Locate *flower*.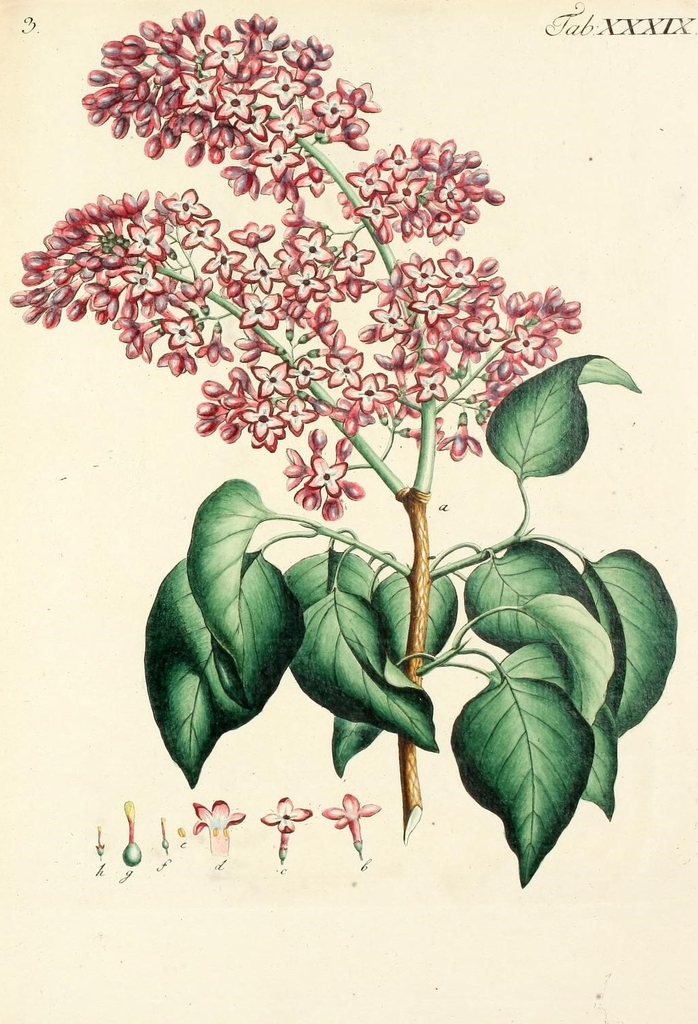
Bounding box: 344 372 397 415.
